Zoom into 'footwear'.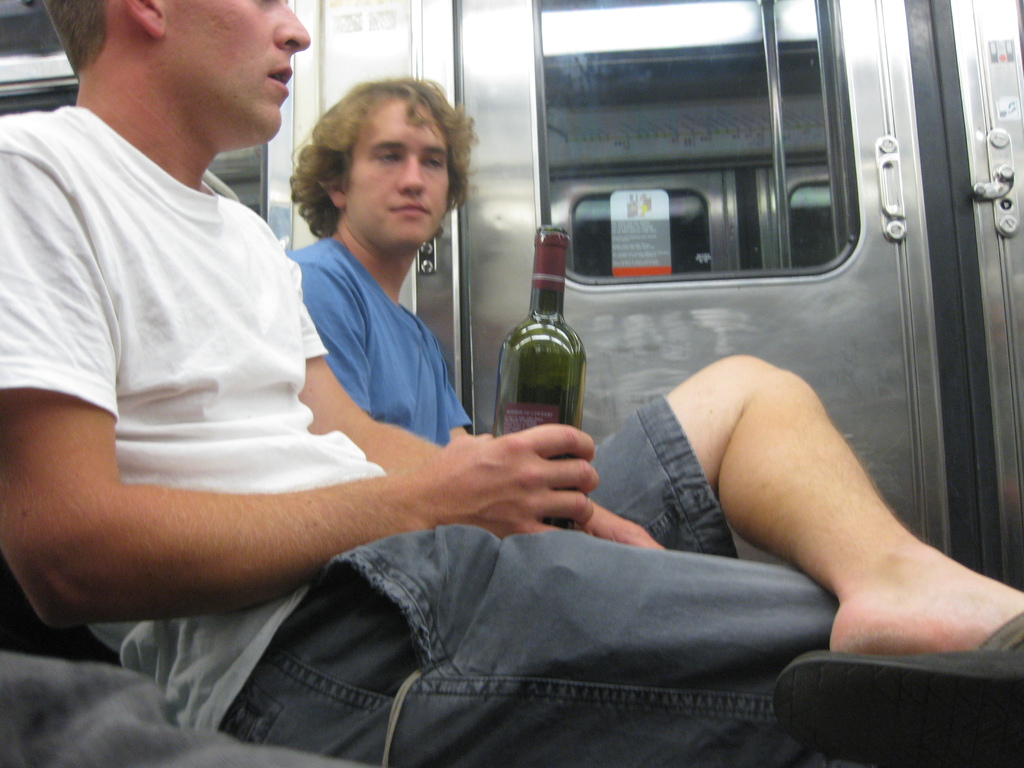
Zoom target: l=773, t=612, r=1023, b=767.
